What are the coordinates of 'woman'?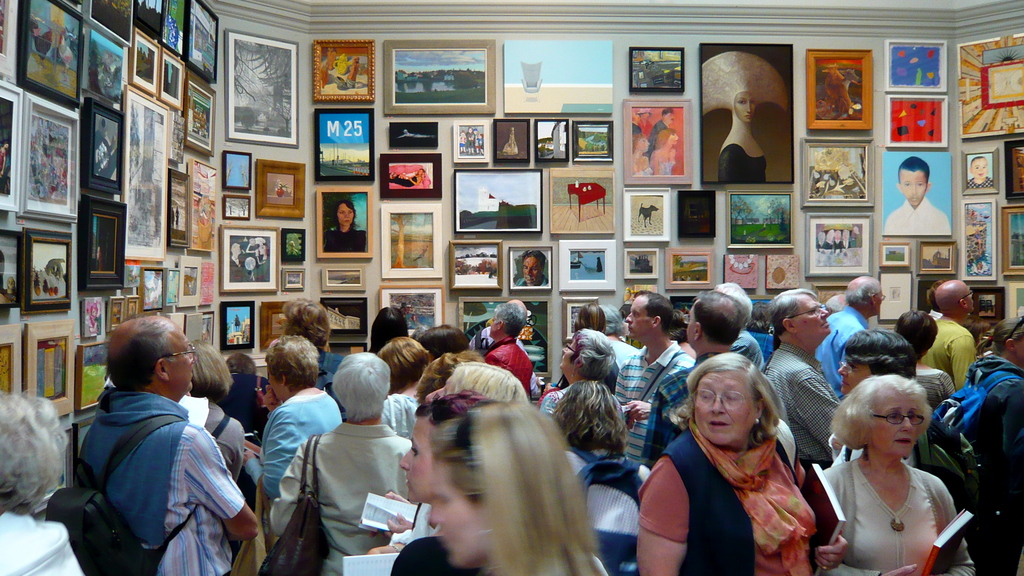
[left=886, top=306, right=963, bottom=415].
